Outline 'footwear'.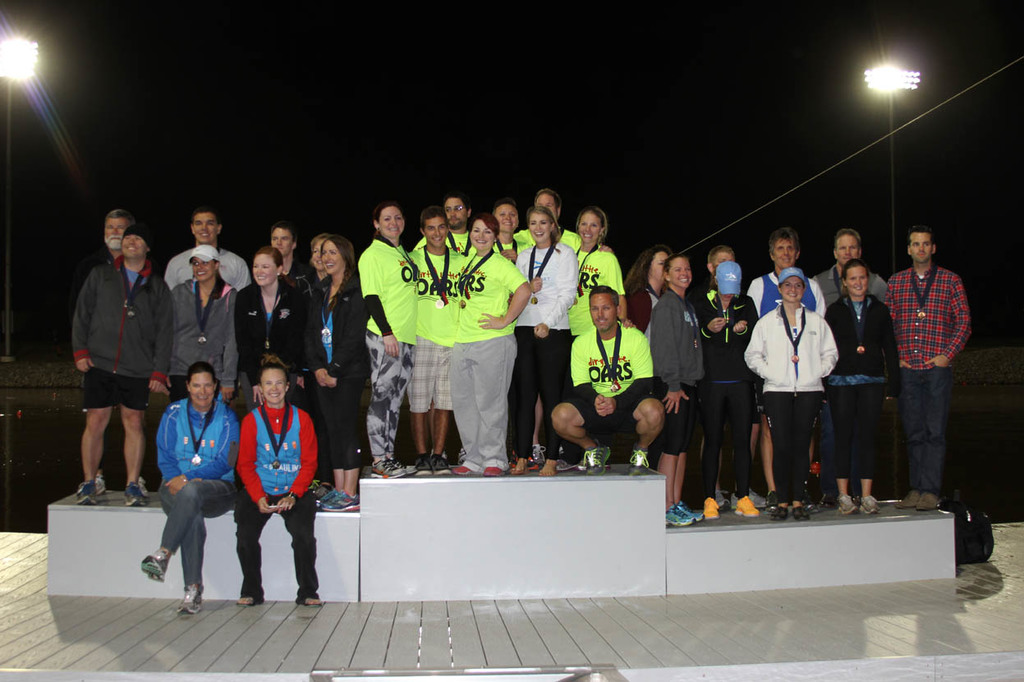
Outline: crop(94, 478, 105, 505).
